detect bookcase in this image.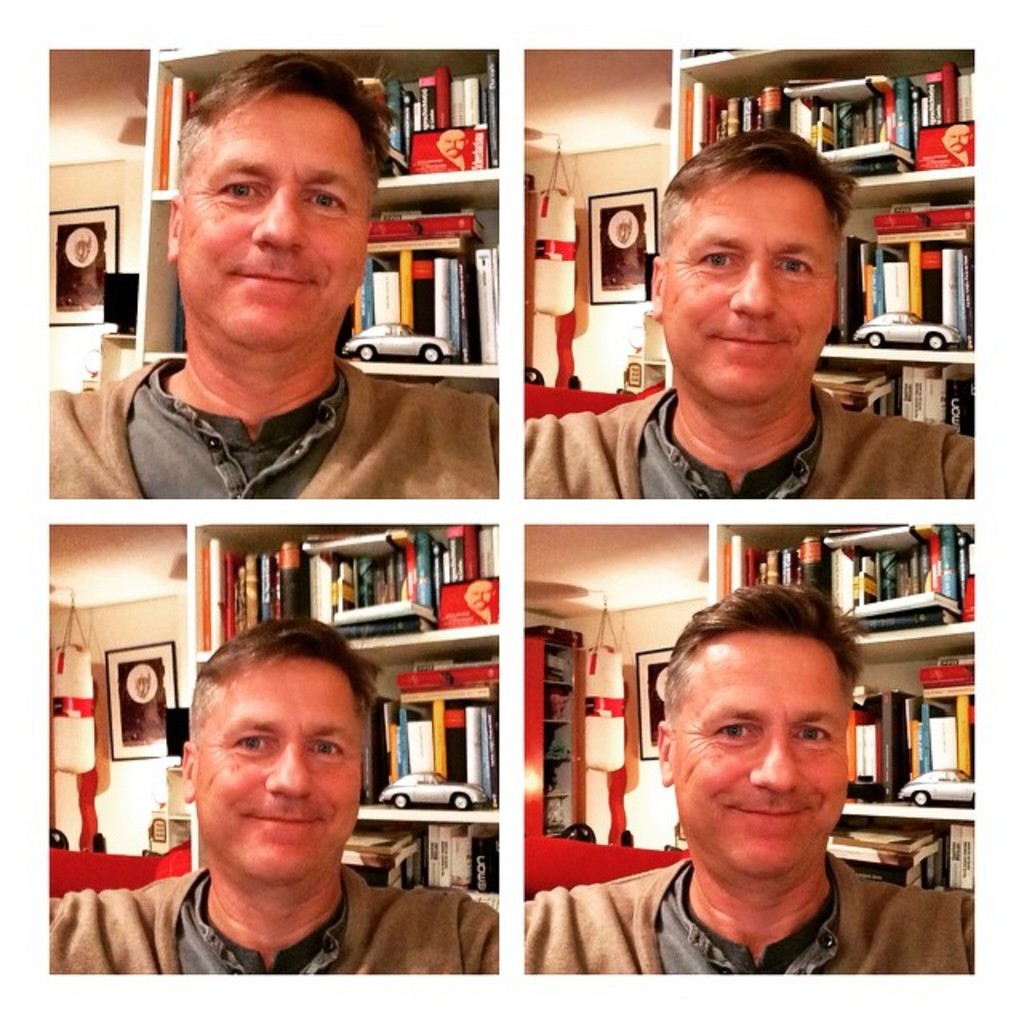
Detection: Rect(128, 37, 501, 405).
